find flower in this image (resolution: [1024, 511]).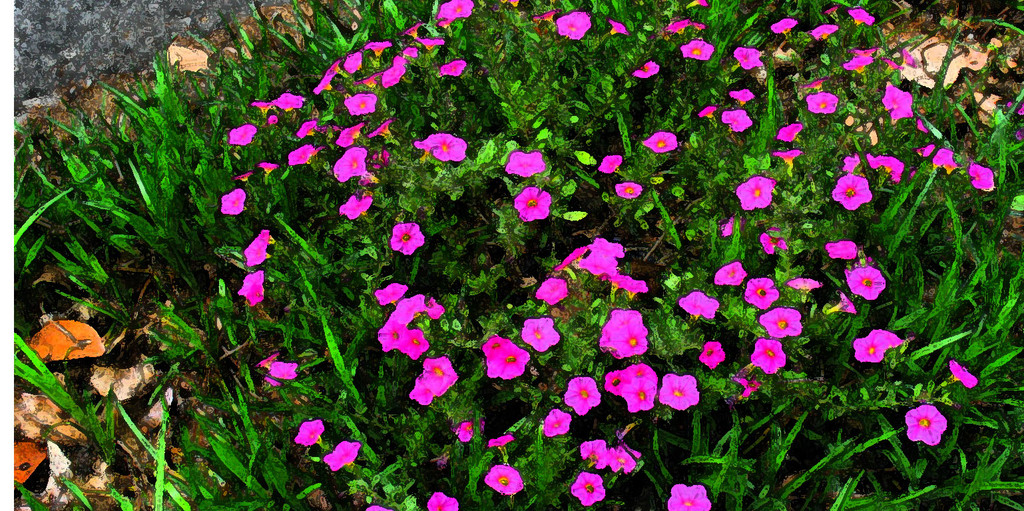
{"left": 516, "top": 185, "right": 547, "bottom": 223}.
